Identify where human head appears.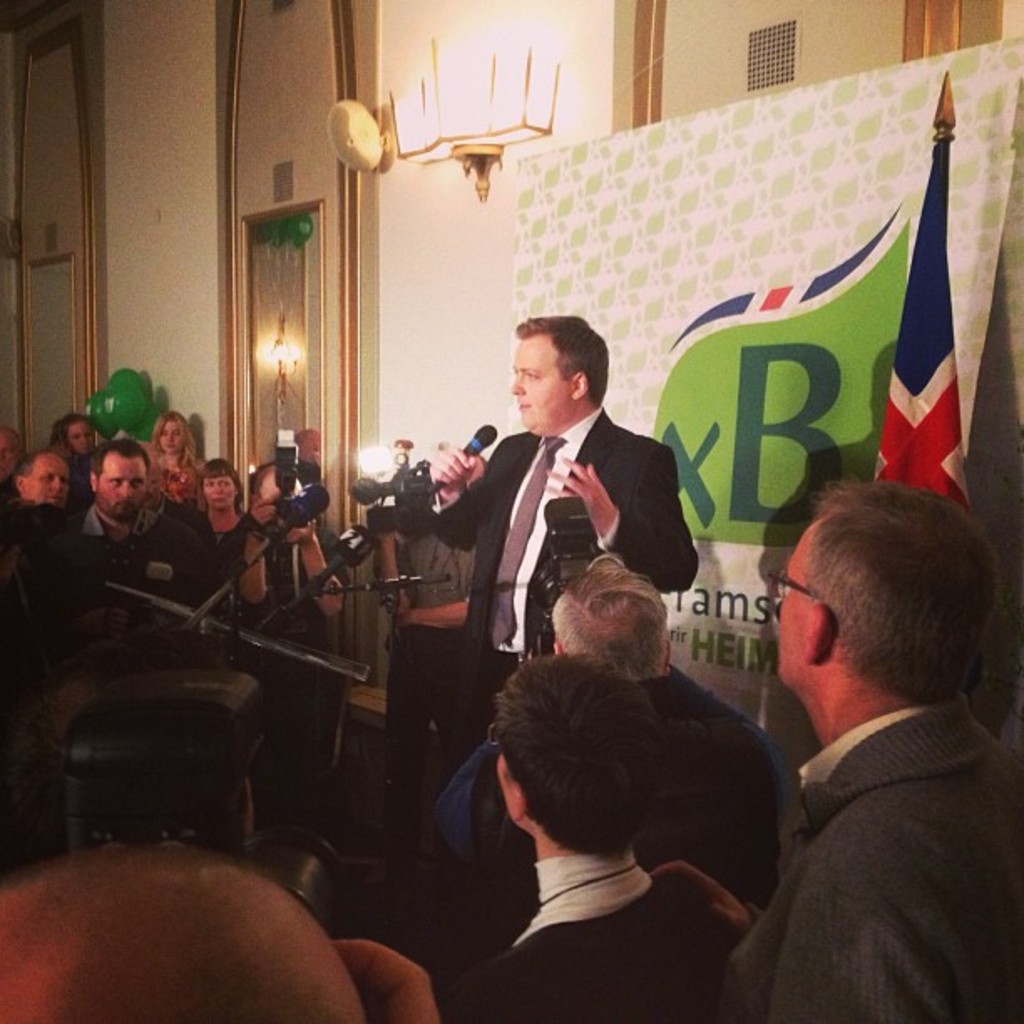
Appears at (2,425,28,485).
